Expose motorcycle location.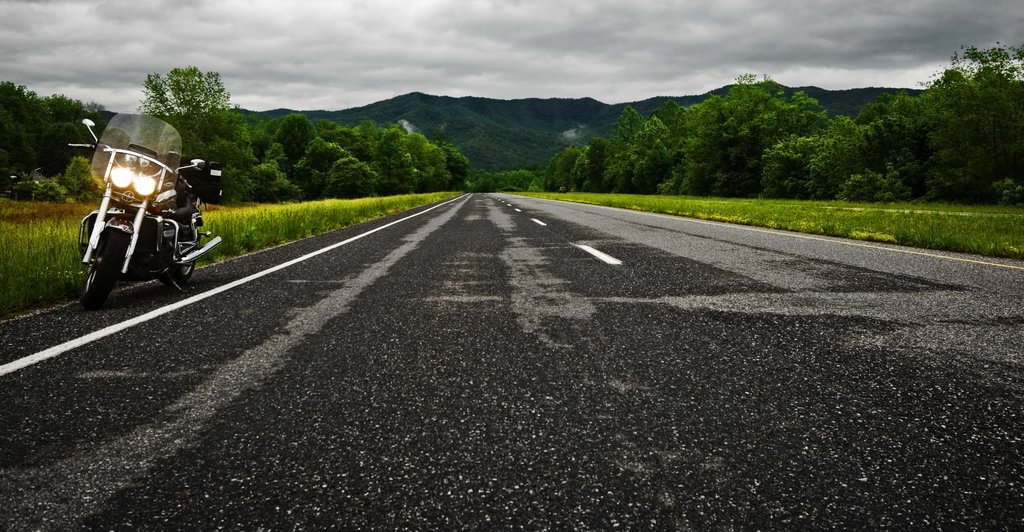
Exposed at {"left": 63, "top": 137, "right": 207, "bottom": 310}.
